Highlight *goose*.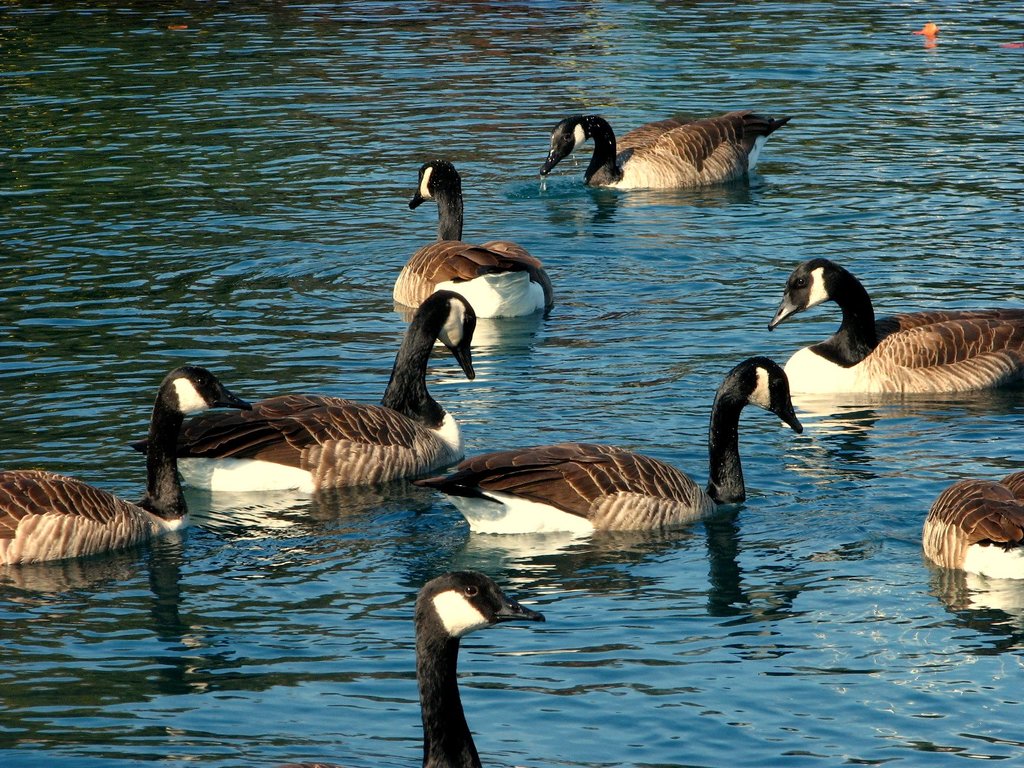
Highlighted region: 543 116 796 186.
